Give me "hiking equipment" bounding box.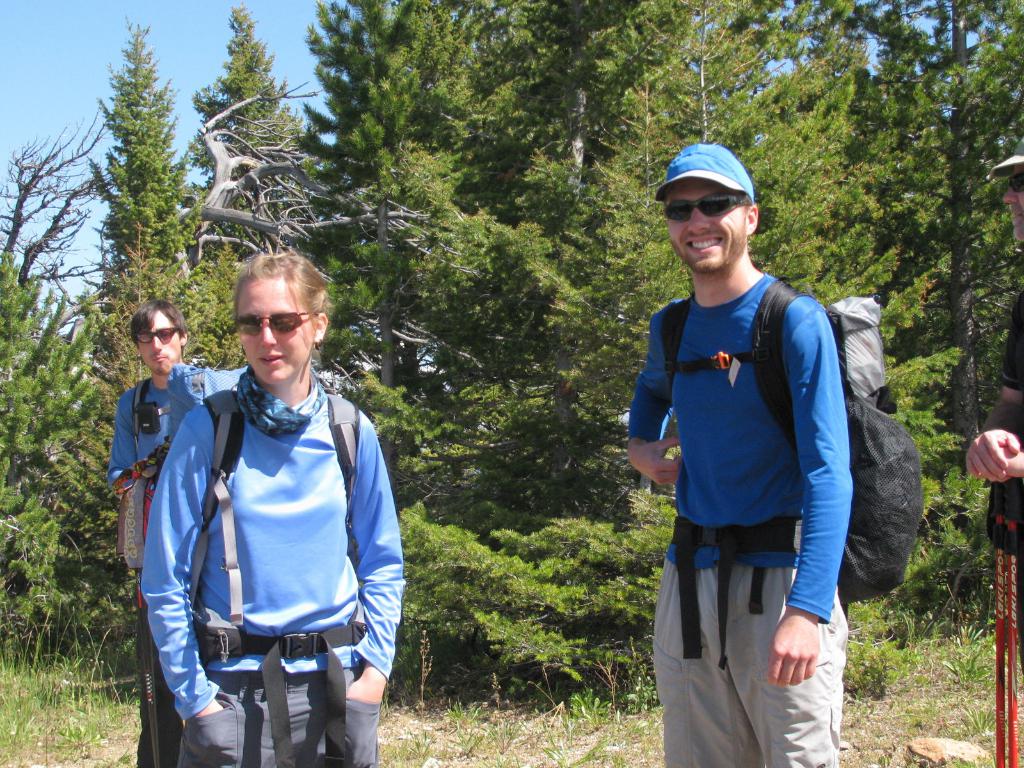
select_region(657, 275, 924, 669).
